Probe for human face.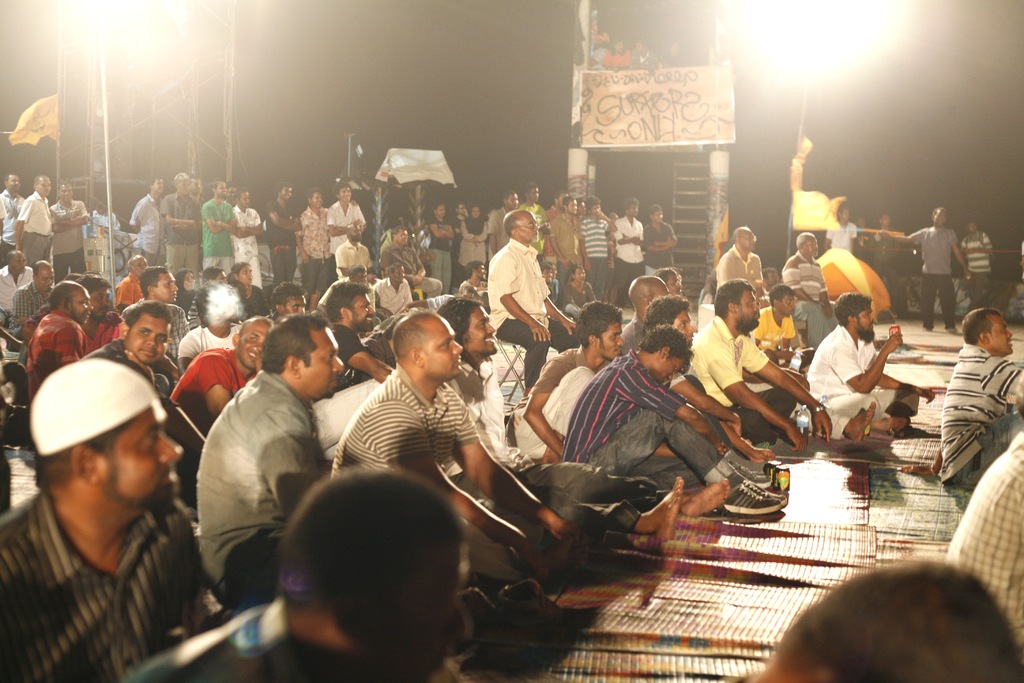
Probe result: 13 251 28 273.
